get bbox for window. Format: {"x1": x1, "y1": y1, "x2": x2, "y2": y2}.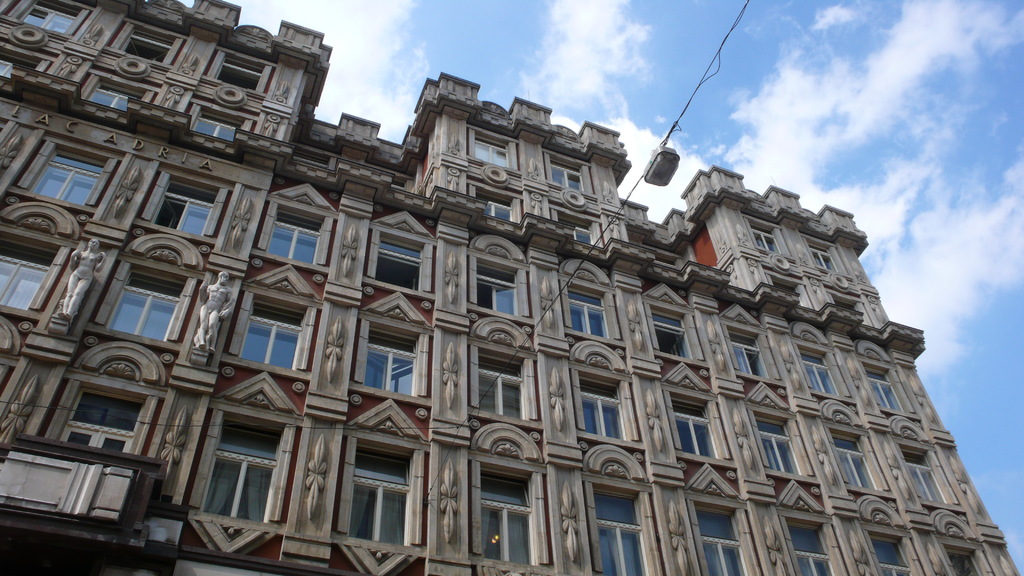
{"x1": 474, "y1": 189, "x2": 522, "y2": 221}.
